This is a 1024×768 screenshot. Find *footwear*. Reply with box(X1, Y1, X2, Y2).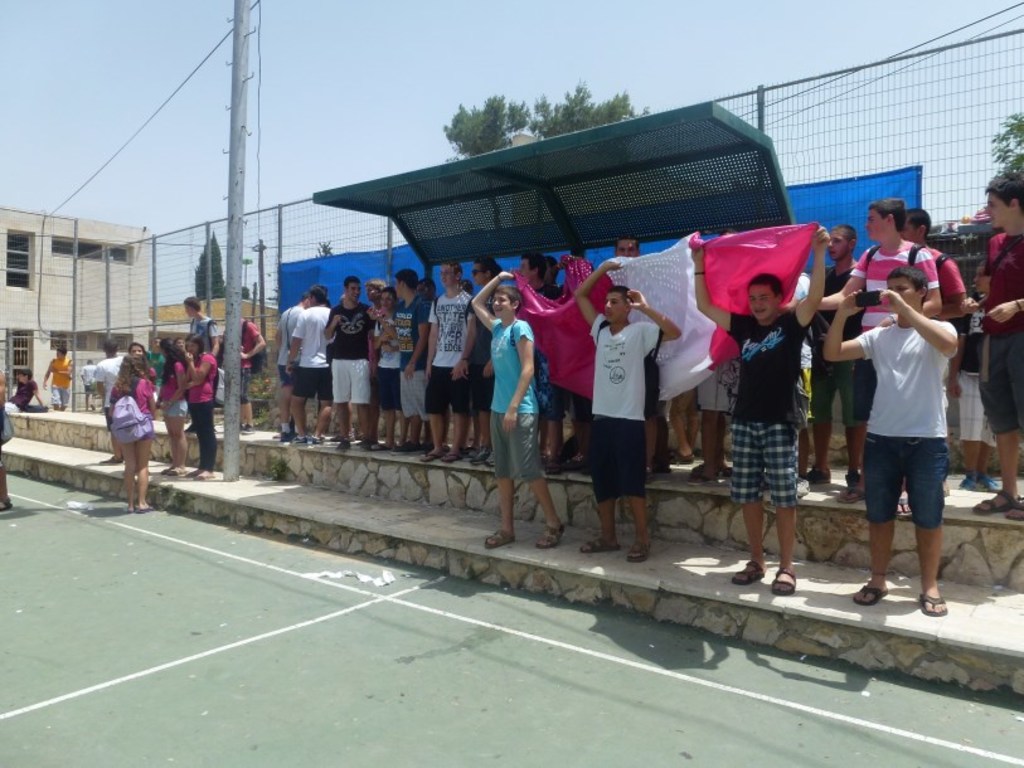
box(485, 528, 516, 546).
